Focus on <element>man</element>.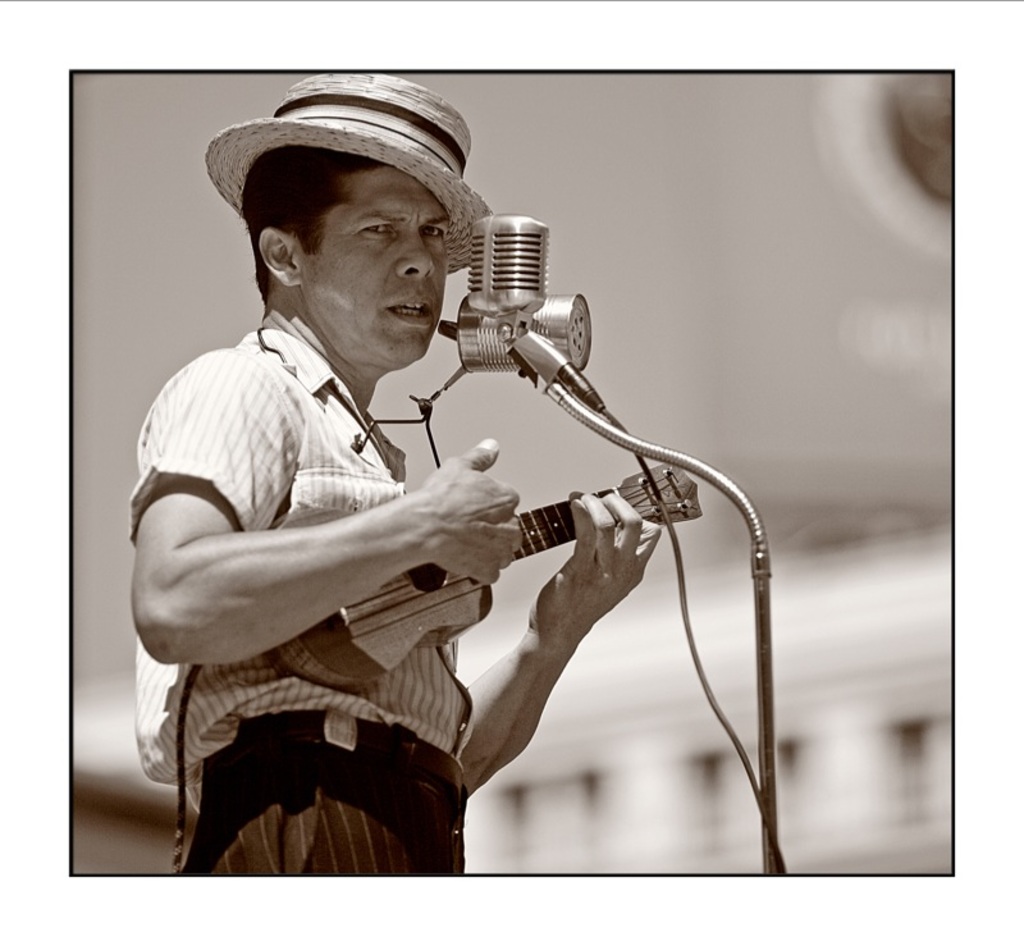
Focused at 137,141,664,872.
